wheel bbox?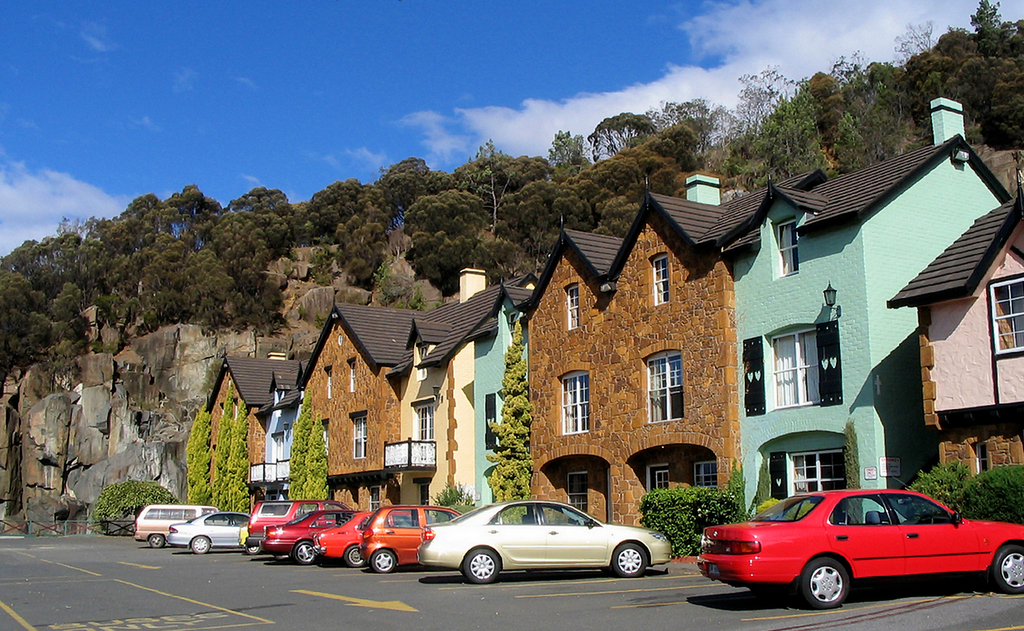
Rect(148, 534, 164, 547)
